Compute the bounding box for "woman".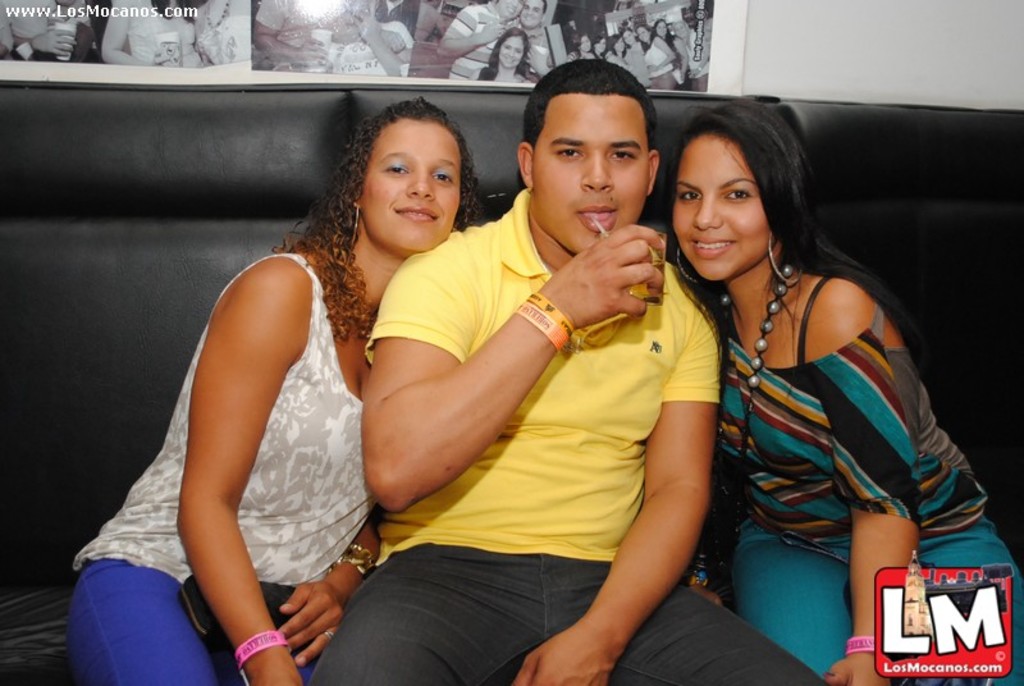
<region>468, 31, 531, 82</region>.
